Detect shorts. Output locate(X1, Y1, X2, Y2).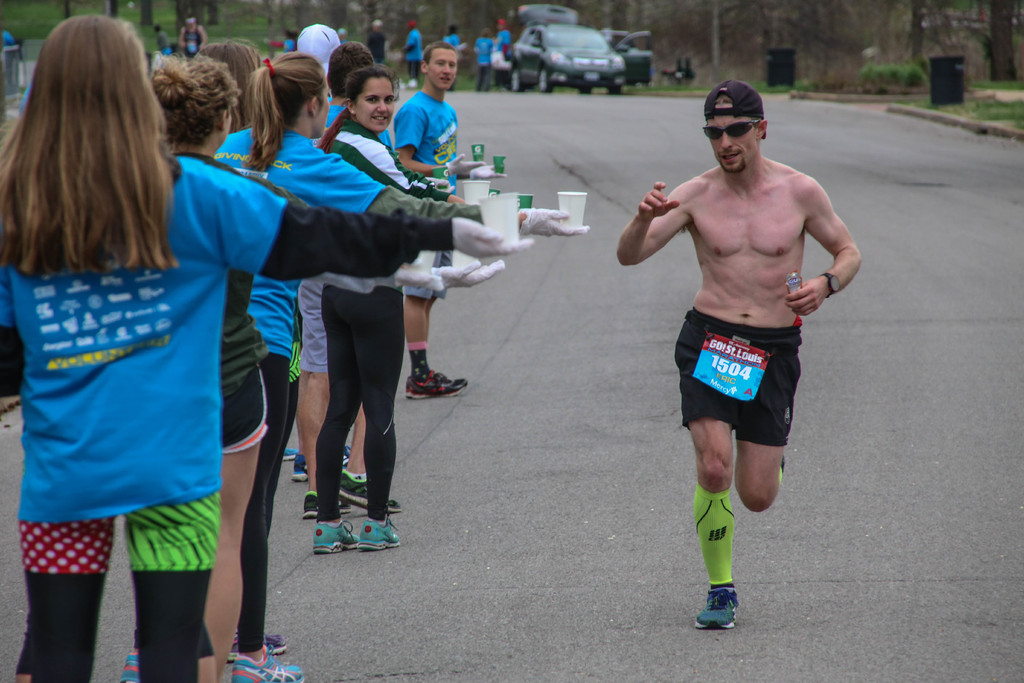
locate(298, 273, 330, 370).
